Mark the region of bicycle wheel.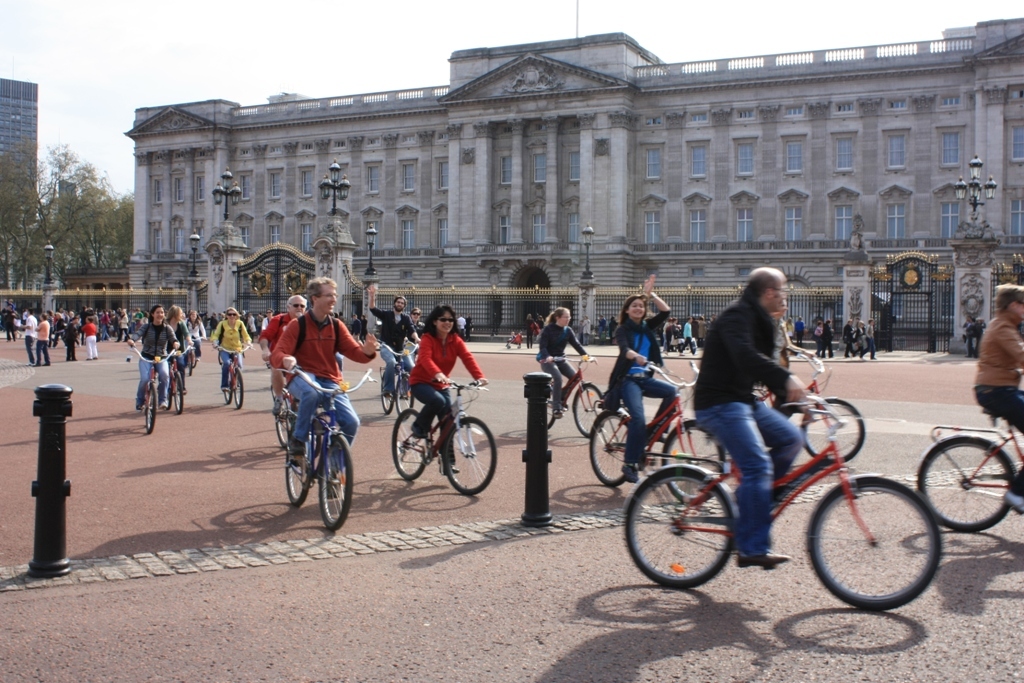
Region: bbox=(384, 369, 392, 415).
